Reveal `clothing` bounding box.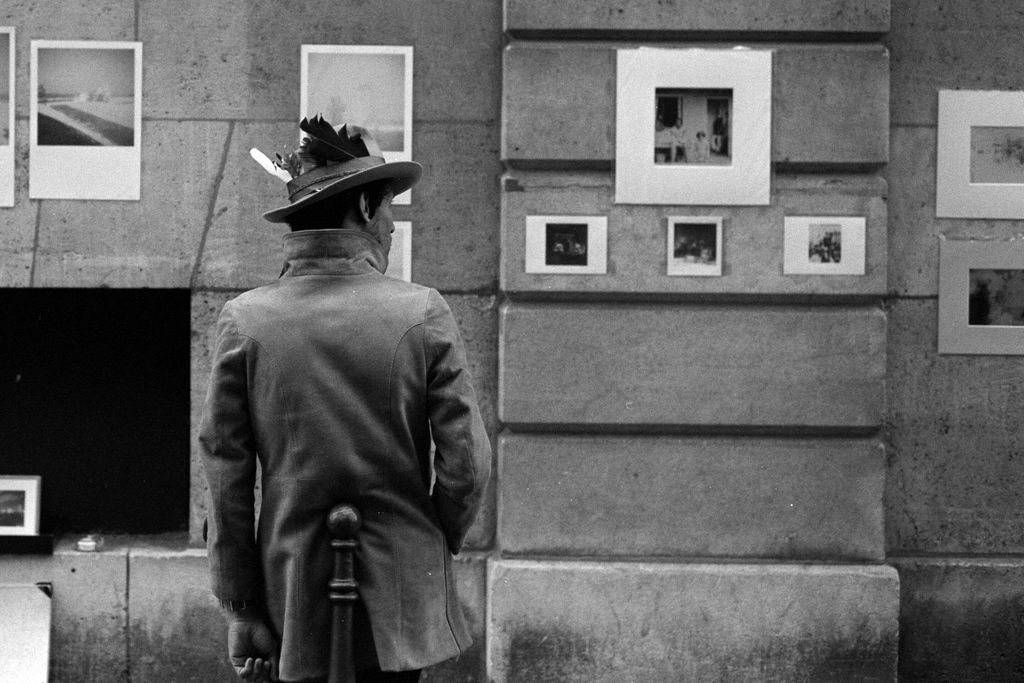
Revealed: [196, 210, 484, 659].
